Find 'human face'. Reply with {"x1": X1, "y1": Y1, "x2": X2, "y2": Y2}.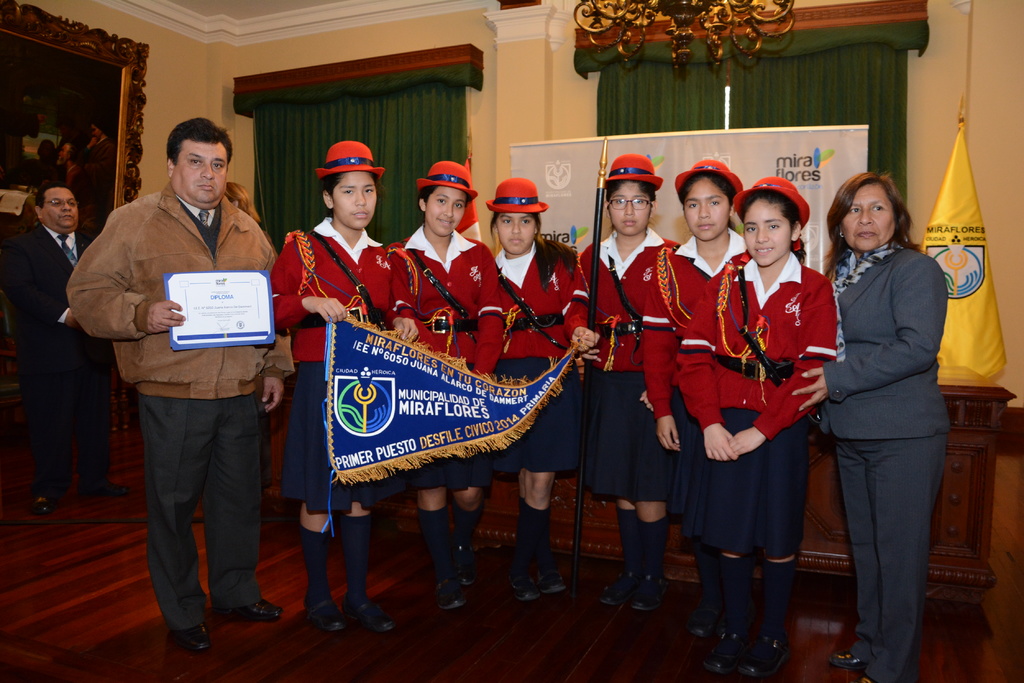
{"x1": 684, "y1": 176, "x2": 729, "y2": 240}.
